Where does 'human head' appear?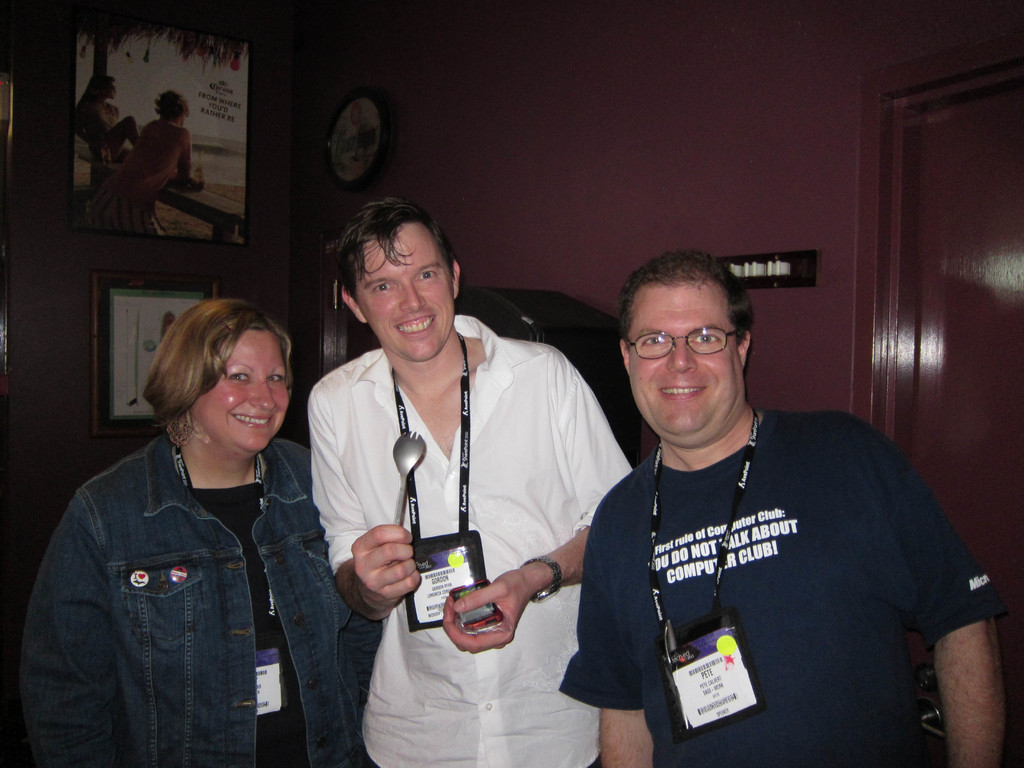
Appears at (x1=94, y1=74, x2=115, y2=101).
